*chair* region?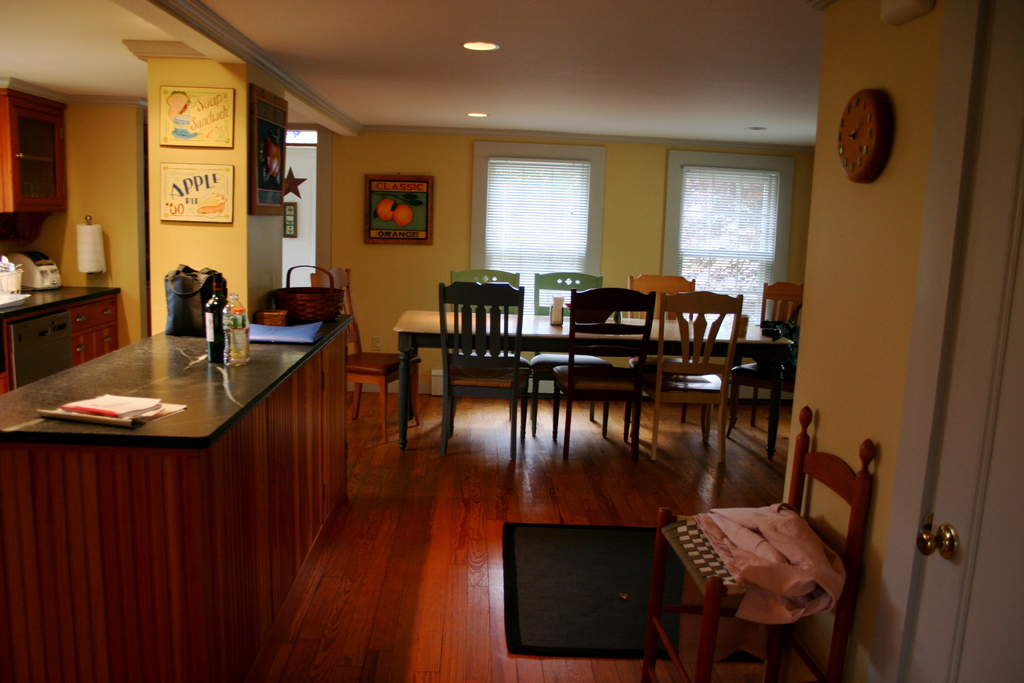
locate(534, 269, 609, 323)
